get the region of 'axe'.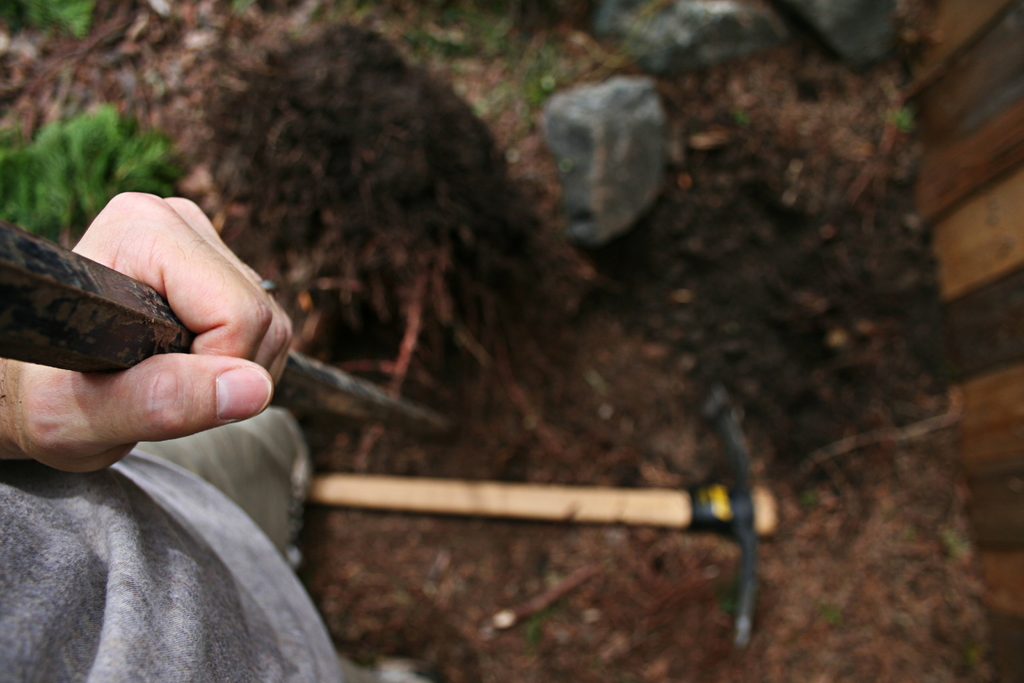
[left=304, top=383, right=779, bottom=650].
